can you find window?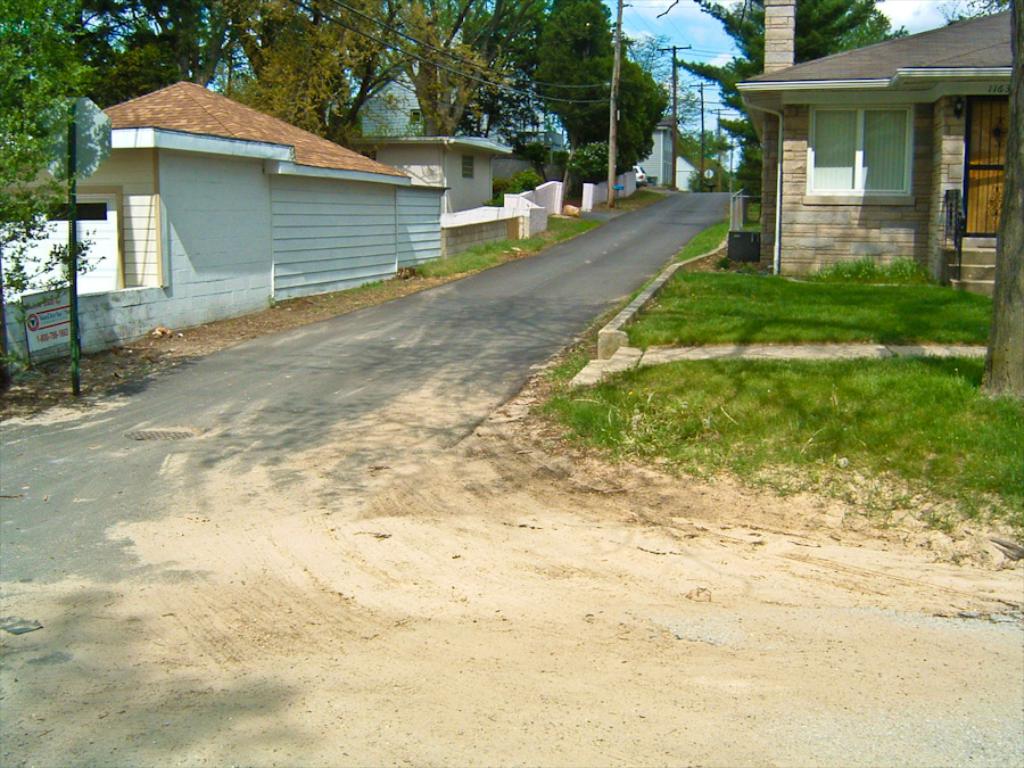
Yes, bounding box: [left=810, top=108, right=912, bottom=195].
